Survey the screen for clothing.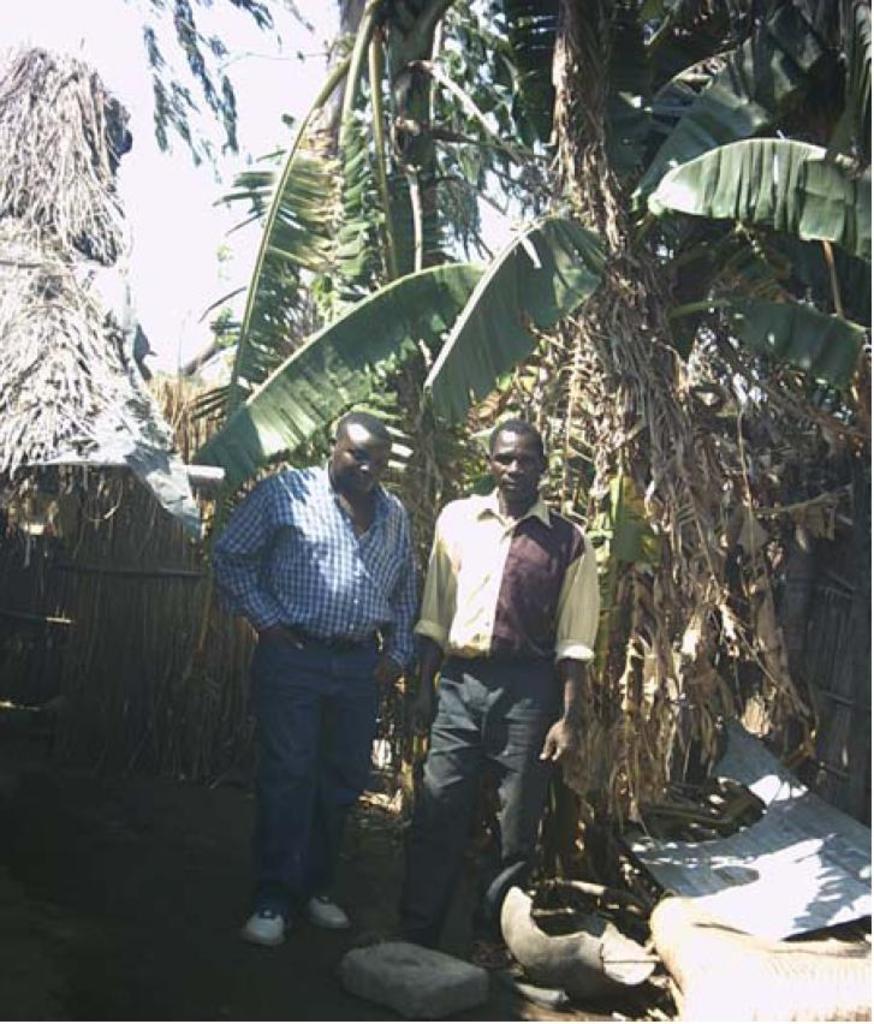
Survey found: [x1=204, y1=459, x2=404, y2=918].
